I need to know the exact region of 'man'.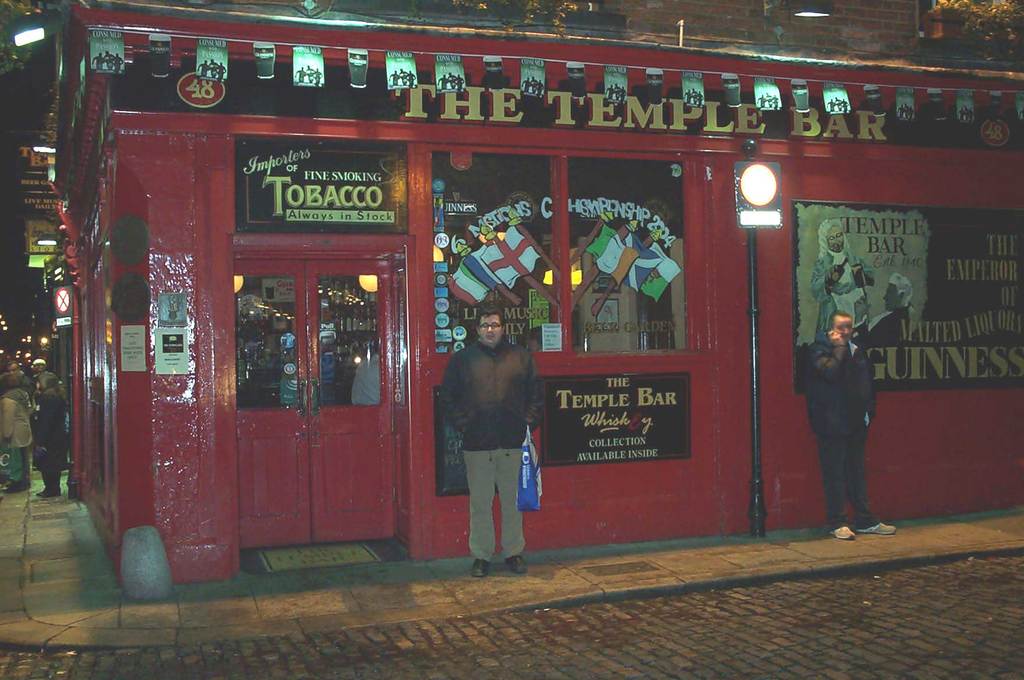
Region: 863,273,913,342.
